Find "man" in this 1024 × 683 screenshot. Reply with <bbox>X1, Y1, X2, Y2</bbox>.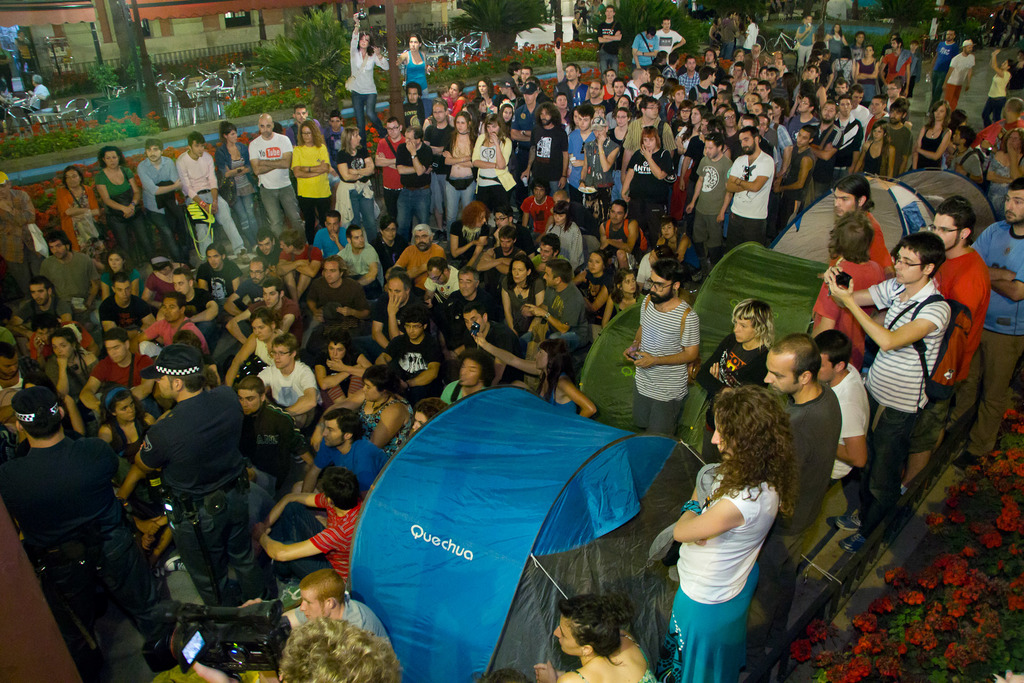
<bbox>763, 334, 846, 635</bbox>.
